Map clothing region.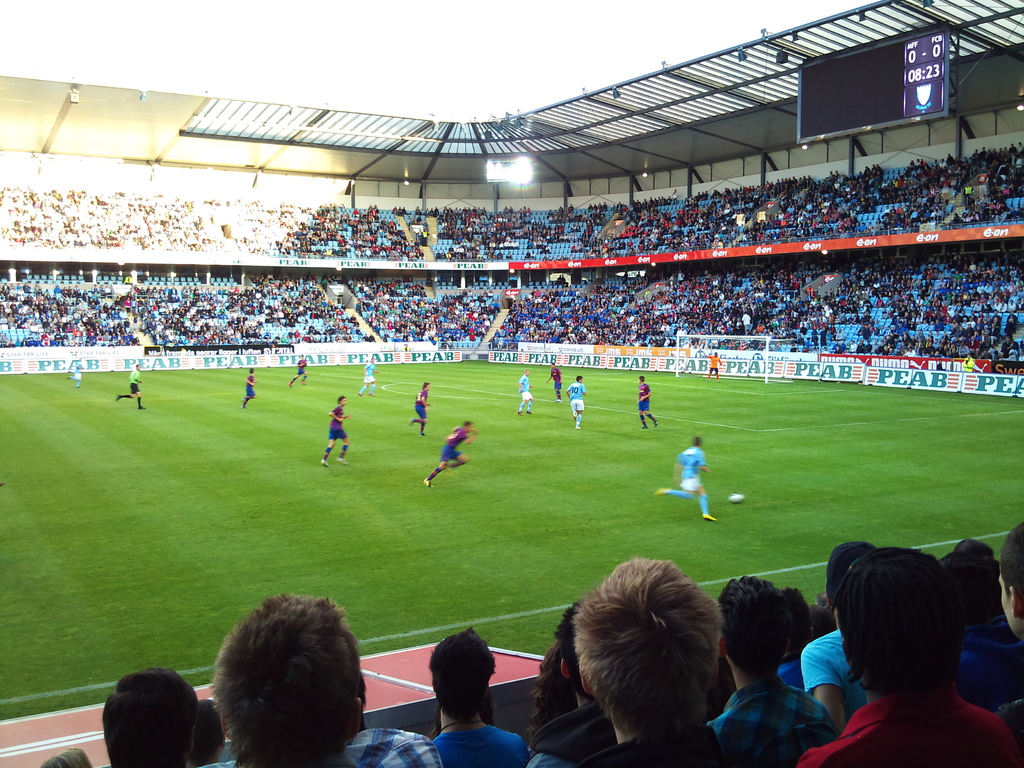
Mapped to box=[129, 368, 151, 392].
